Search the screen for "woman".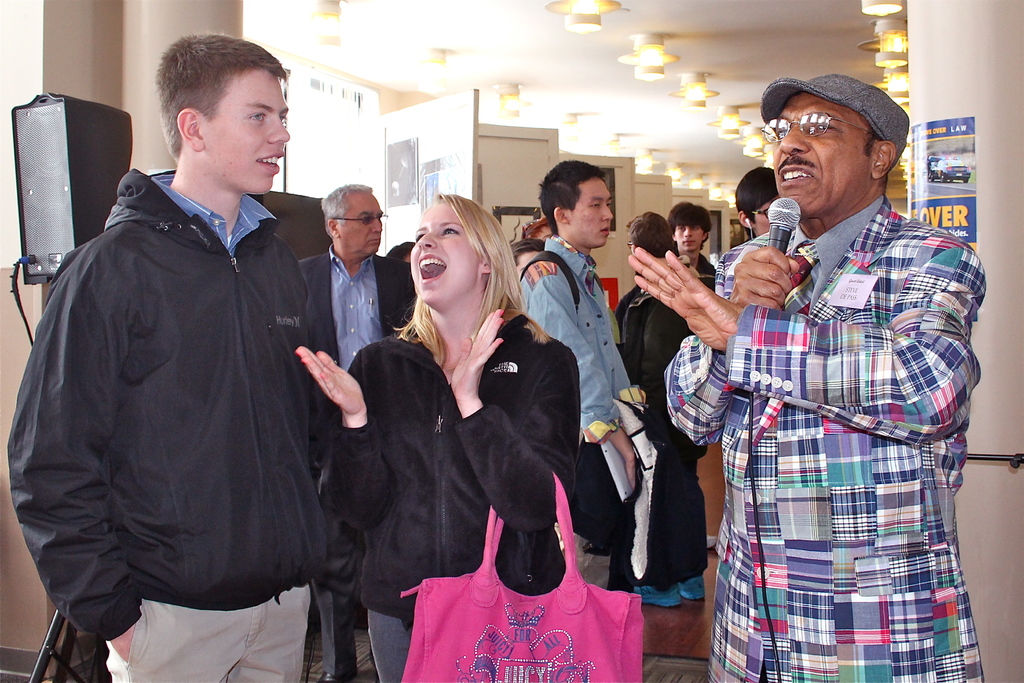
Found at (left=378, top=200, right=561, bottom=671).
